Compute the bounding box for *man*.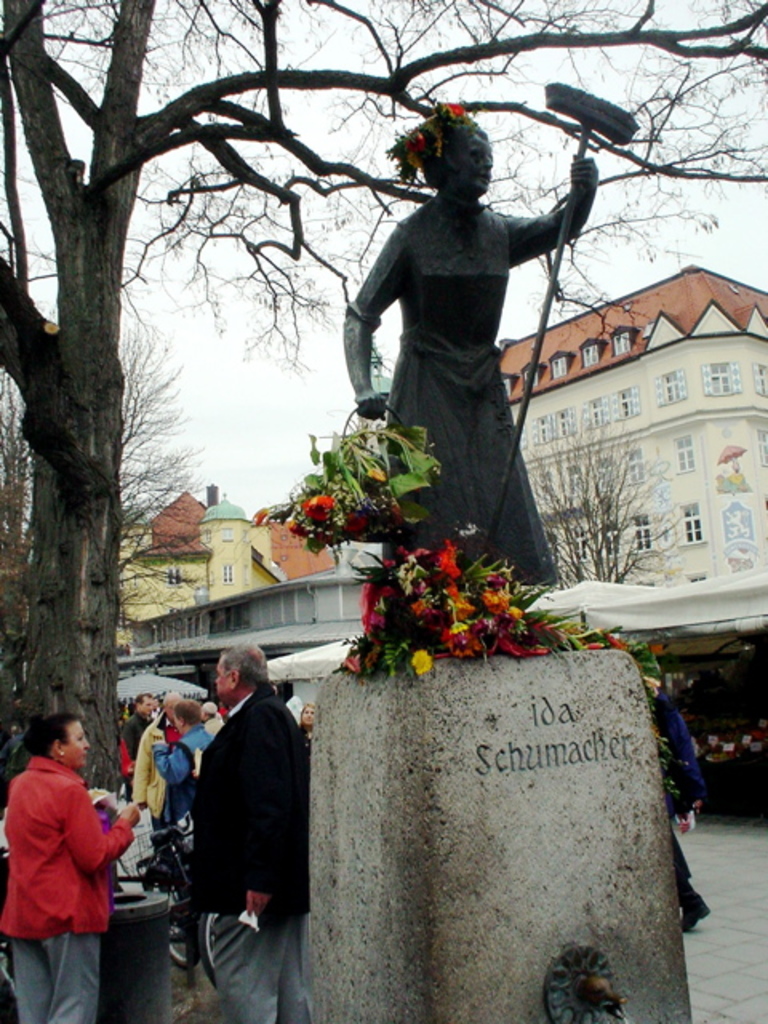
165/638/309/1002.
